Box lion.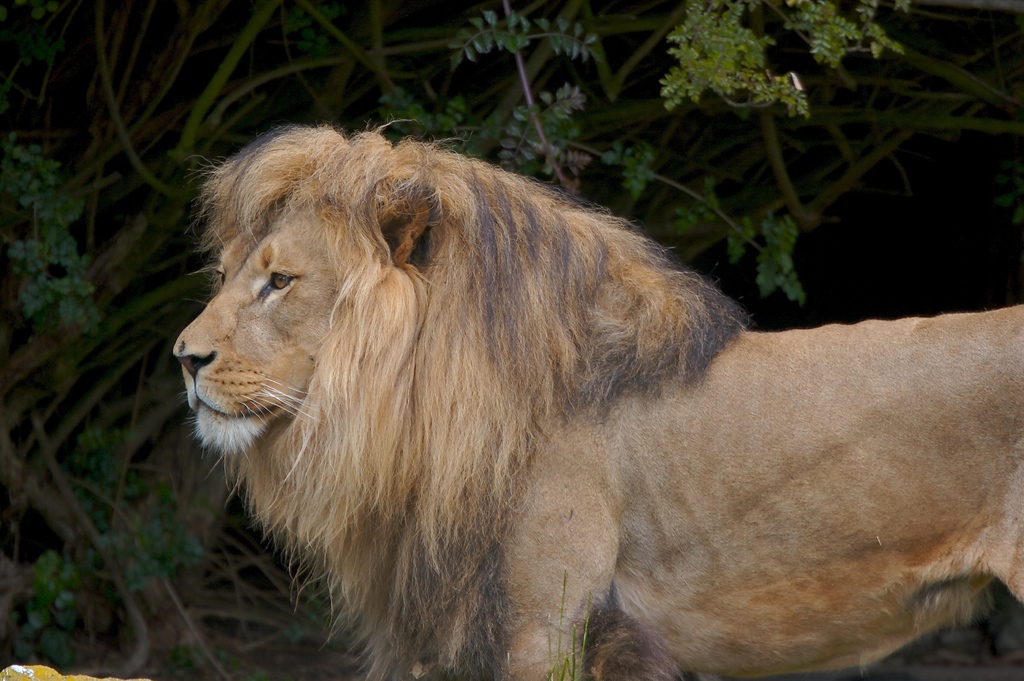
select_region(170, 120, 1023, 680).
